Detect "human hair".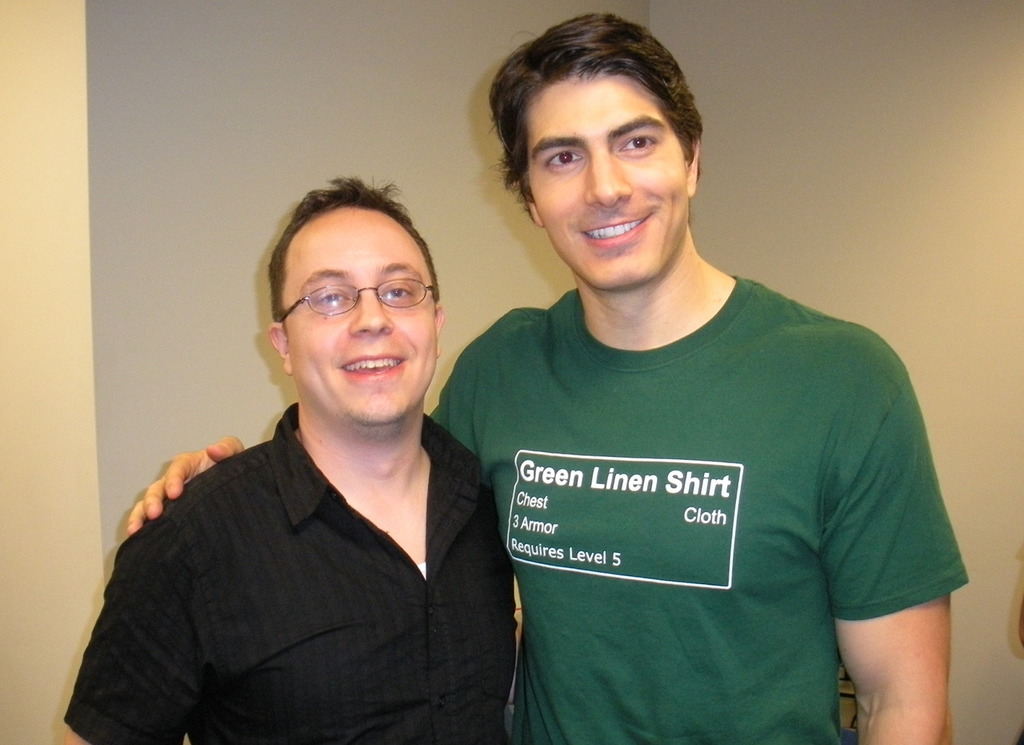
Detected at 271/173/442/326.
